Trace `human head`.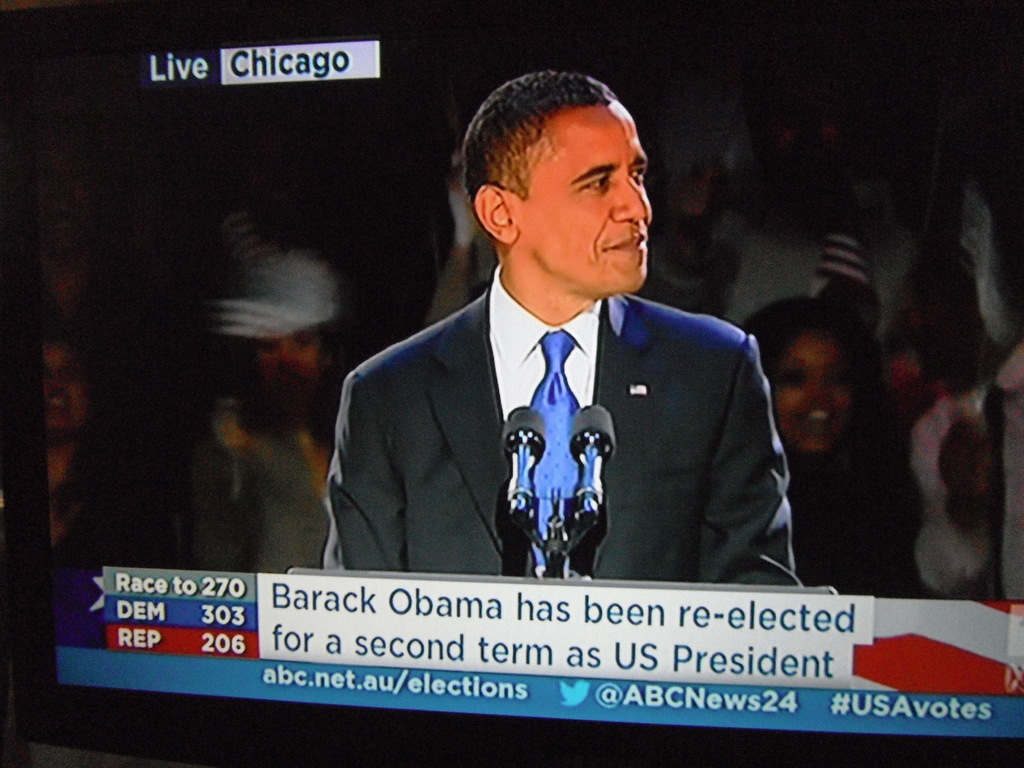
Traced to [463,68,652,292].
